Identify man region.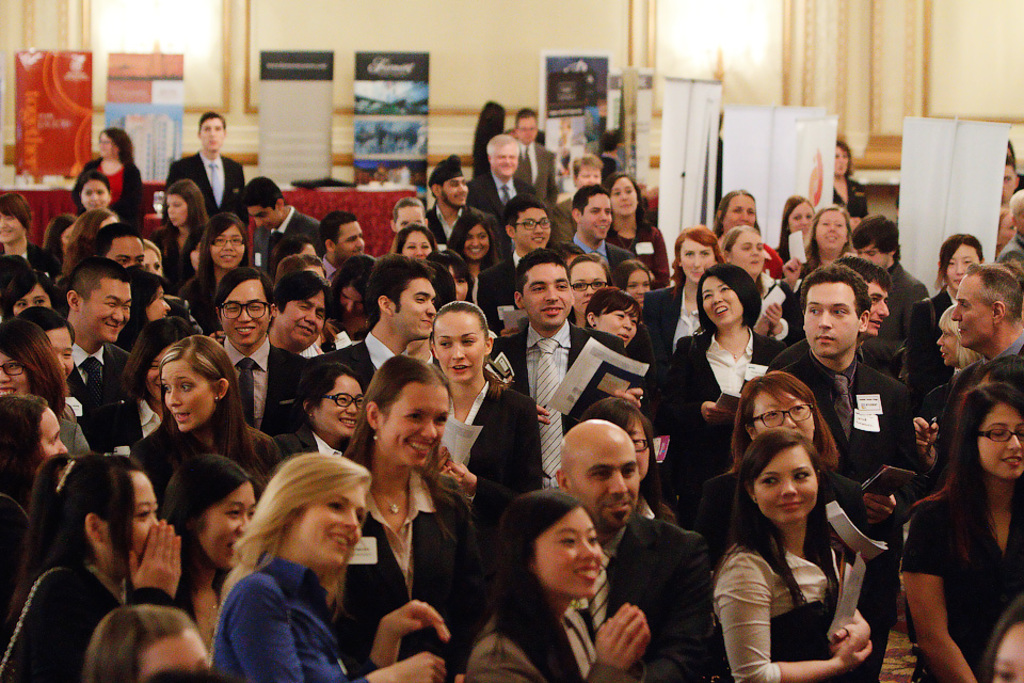
Region: <bbox>546, 422, 737, 682</bbox>.
